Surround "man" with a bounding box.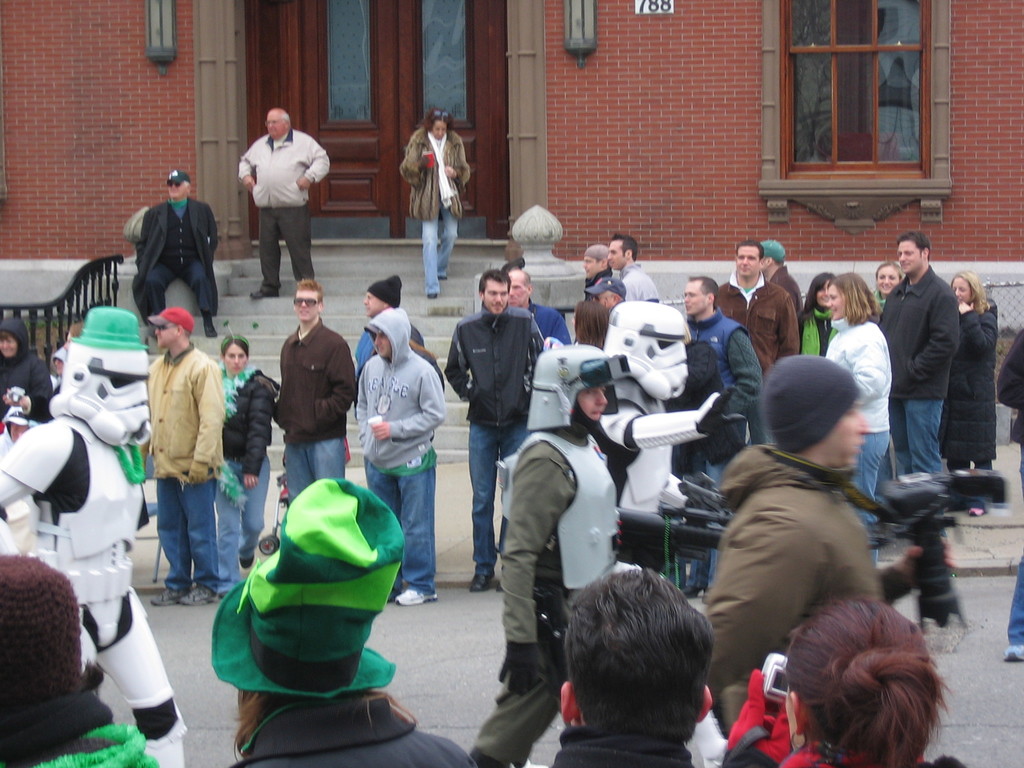
l=0, t=301, r=186, b=767.
